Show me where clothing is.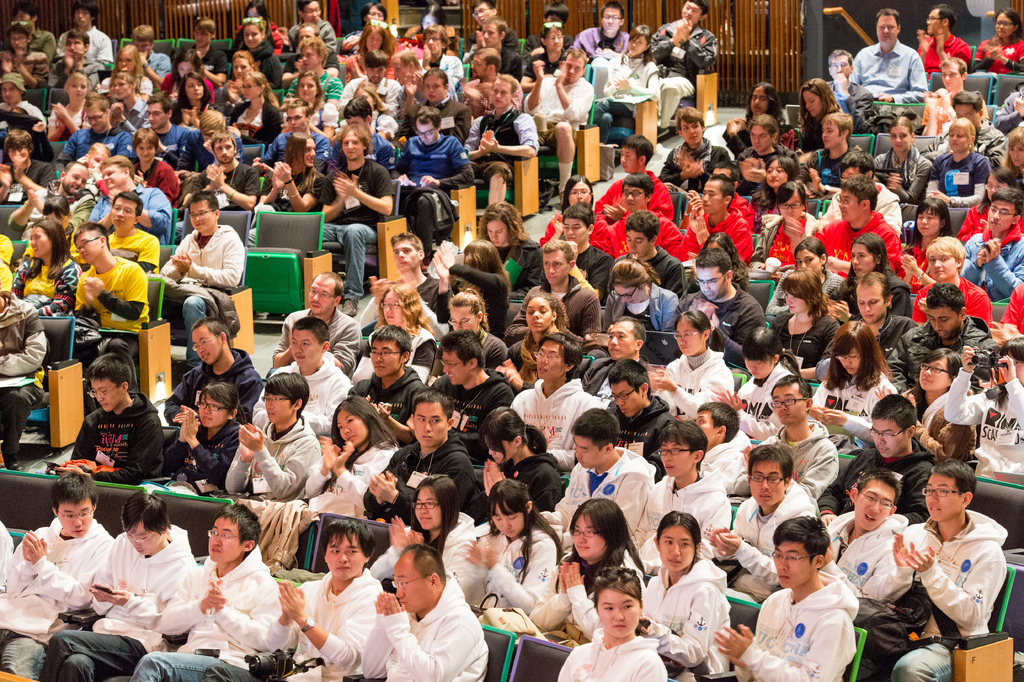
clothing is at (left=938, top=365, right=1023, bottom=481).
